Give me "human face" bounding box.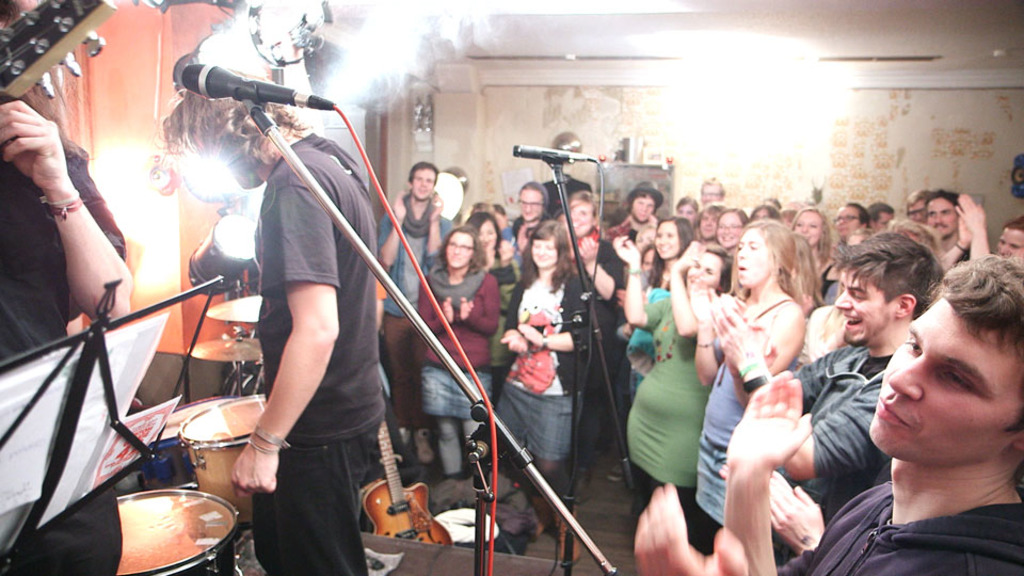
(left=631, top=193, right=653, bottom=220).
